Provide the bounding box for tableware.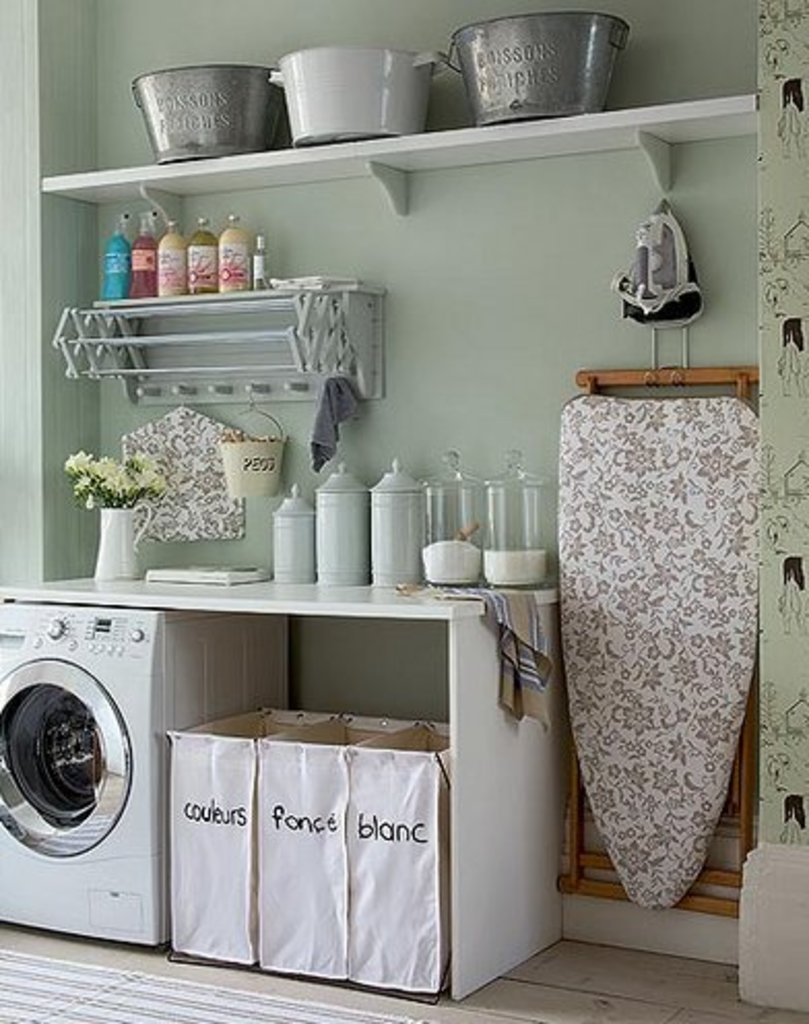
bbox=(233, 23, 462, 134).
